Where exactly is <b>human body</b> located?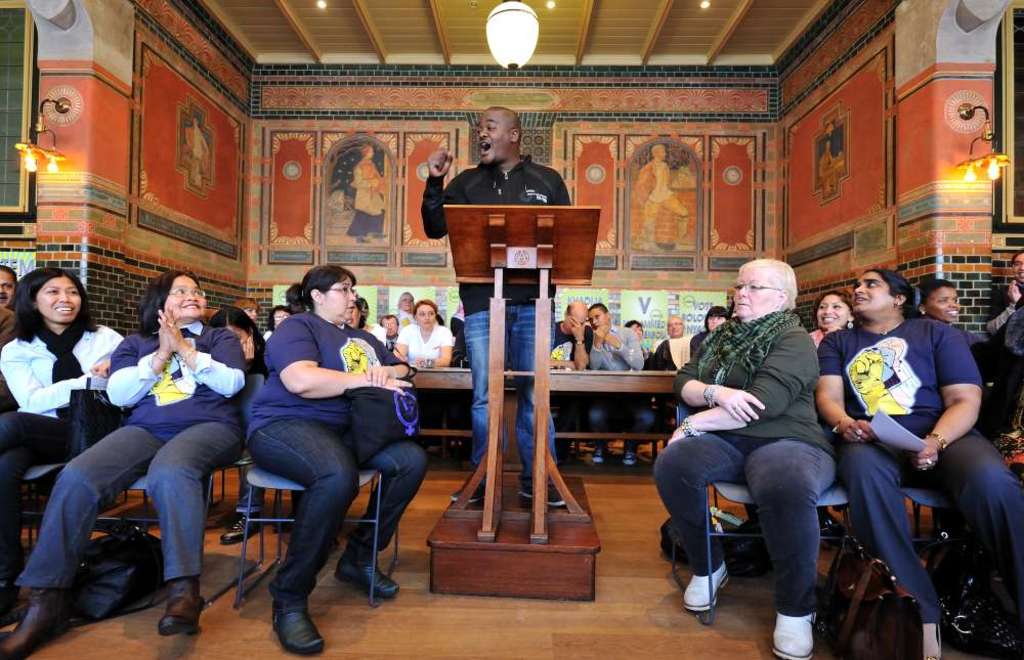
Its bounding box is x1=394, y1=300, x2=456, y2=401.
